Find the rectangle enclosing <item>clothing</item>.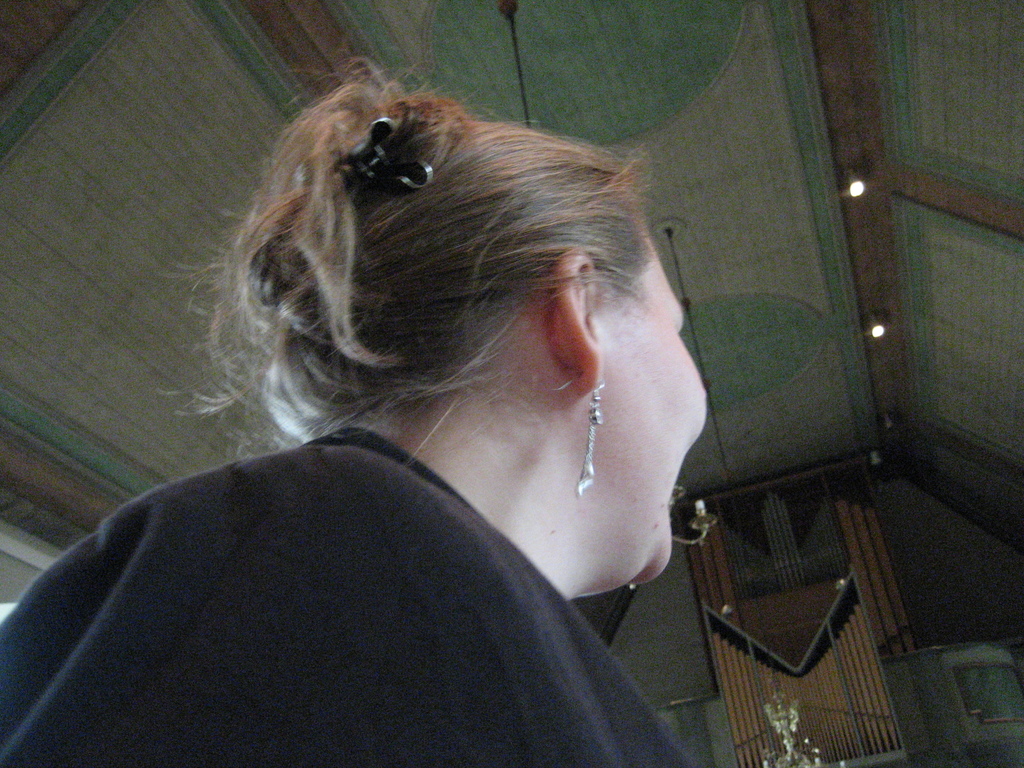
11 343 720 762.
